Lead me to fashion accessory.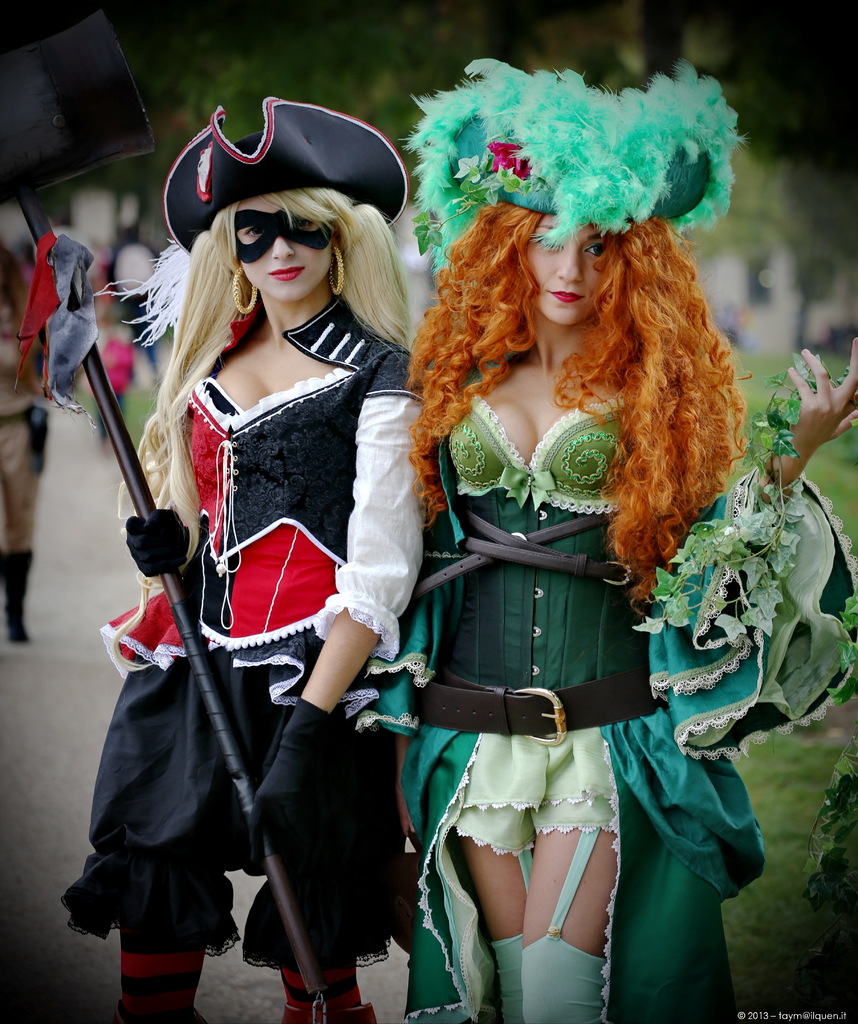
Lead to [403,49,748,259].
